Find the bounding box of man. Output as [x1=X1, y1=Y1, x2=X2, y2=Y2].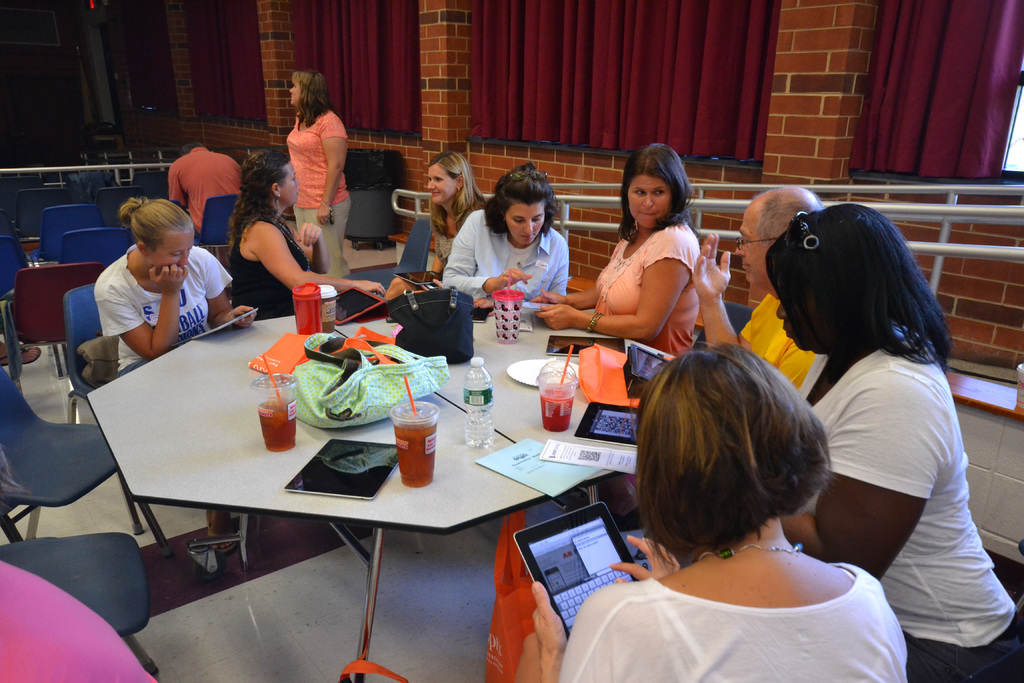
[x1=152, y1=136, x2=238, y2=217].
